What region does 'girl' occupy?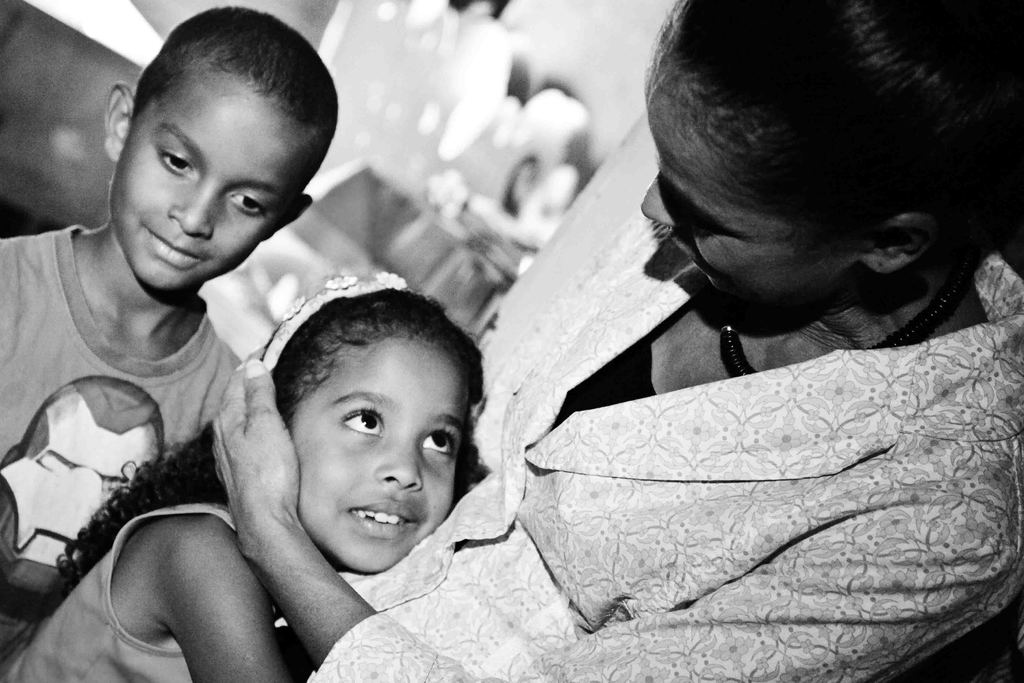
<bbox>0, 270, 490, 682</bbox>.
